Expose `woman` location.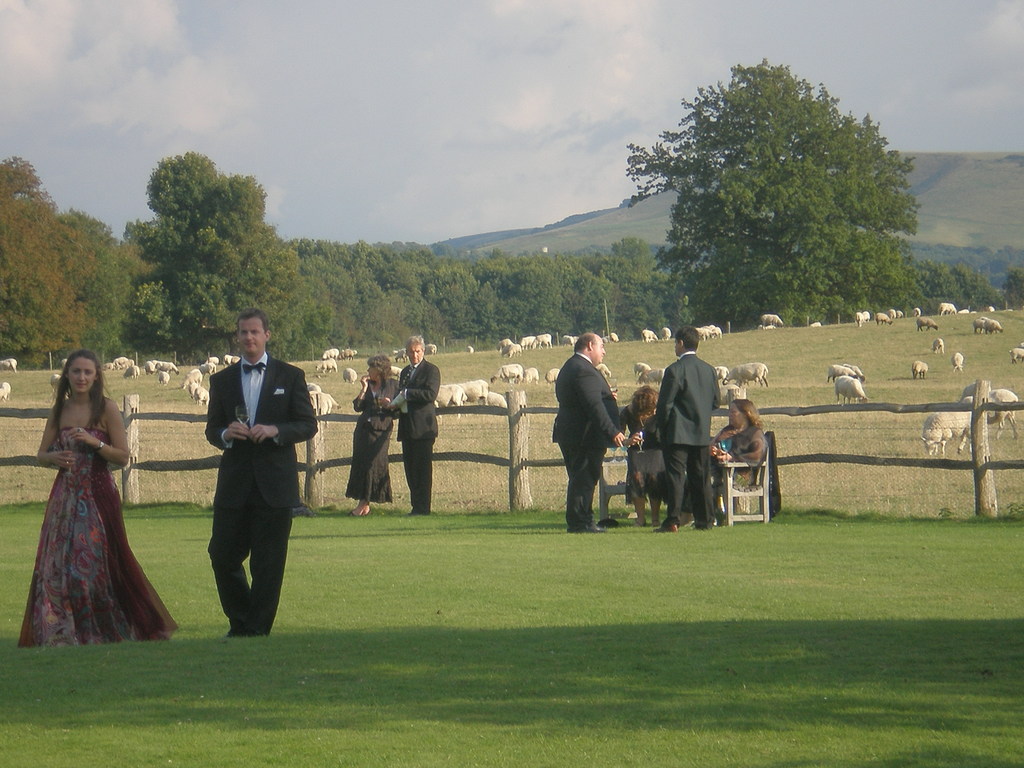
Exposed at box=[11, 333, 163, 652].
